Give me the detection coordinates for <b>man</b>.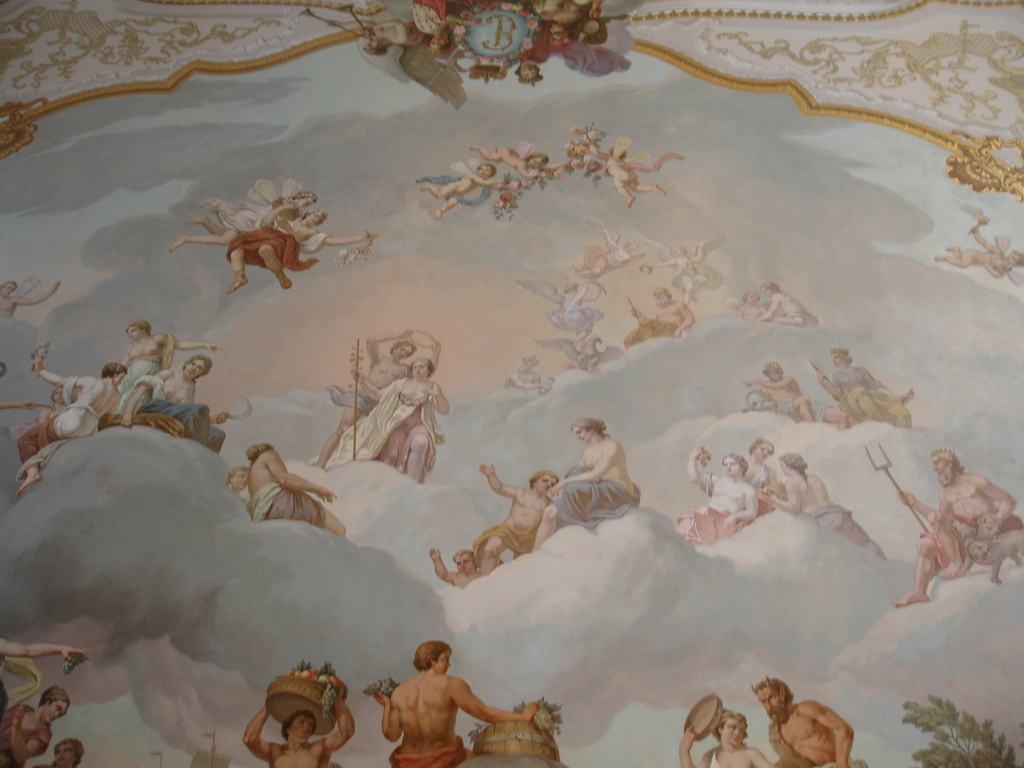
[315, 335, 438, 463].
